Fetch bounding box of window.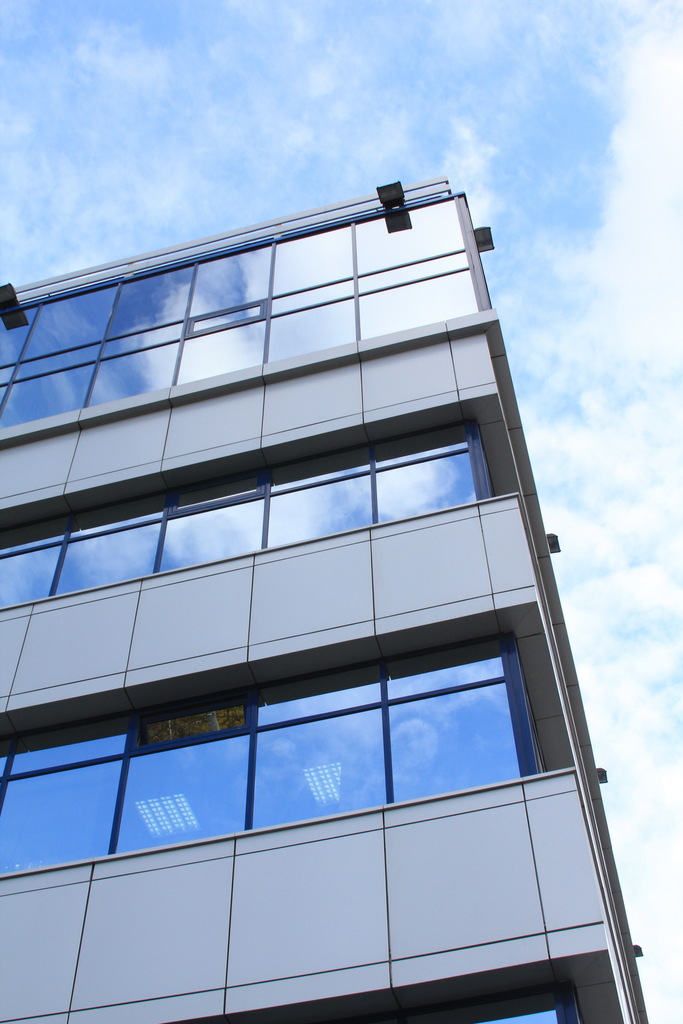
Bbox: box(156, 483, 264, 573).
